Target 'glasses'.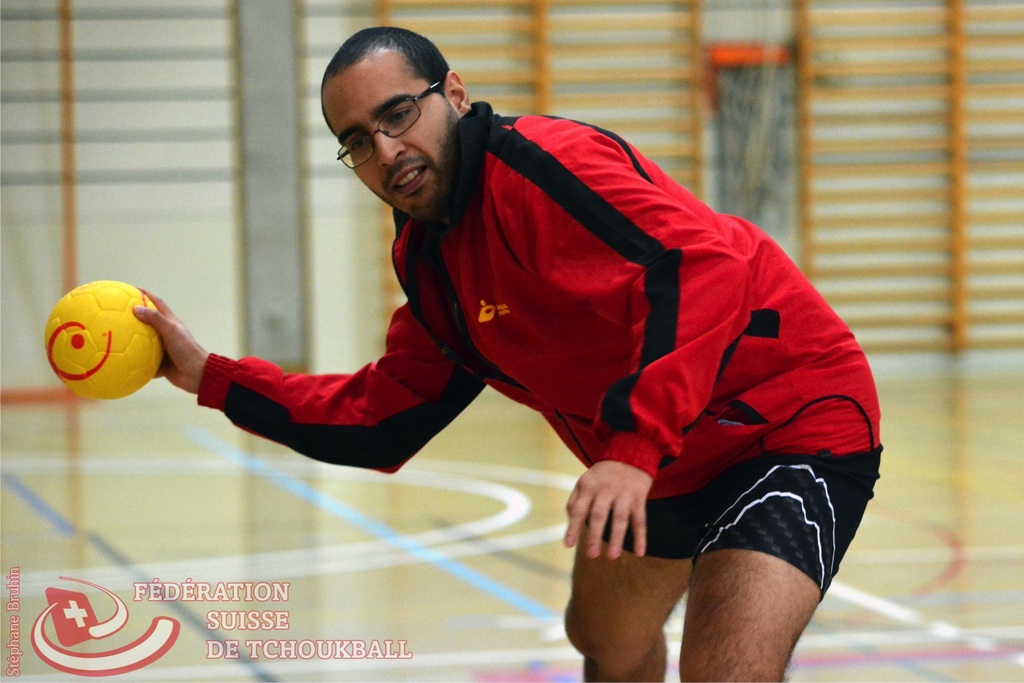
Target region: x1=335, y1=80, x2=444, y2=171.
